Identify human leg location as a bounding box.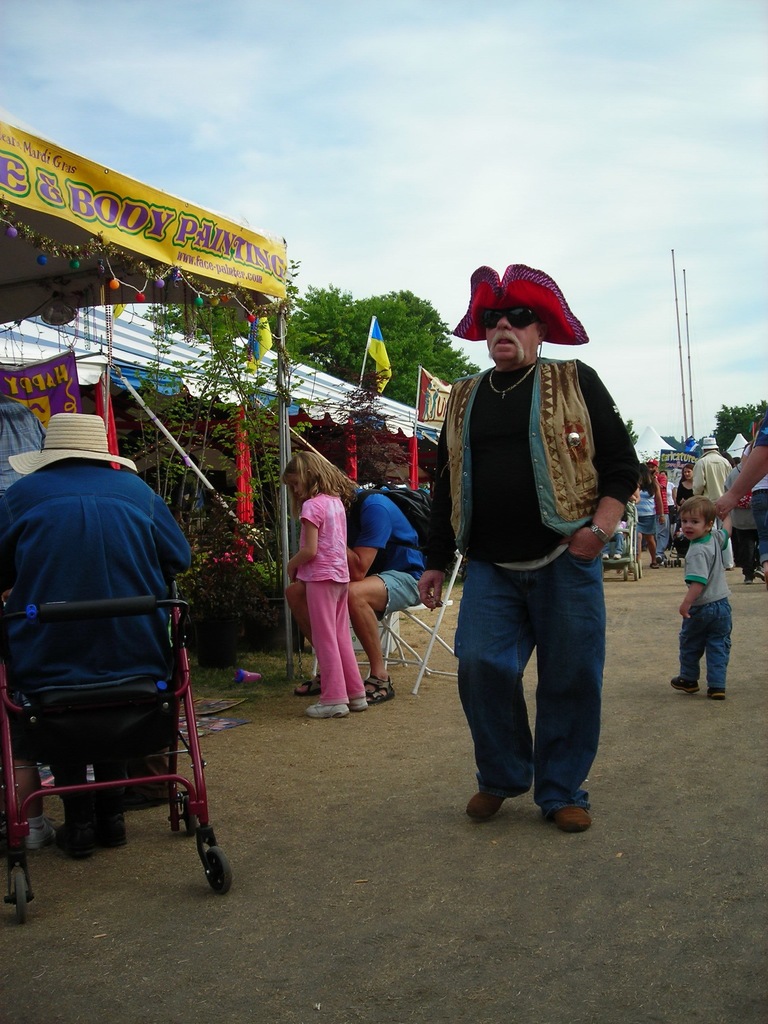
668/608/706/694.
